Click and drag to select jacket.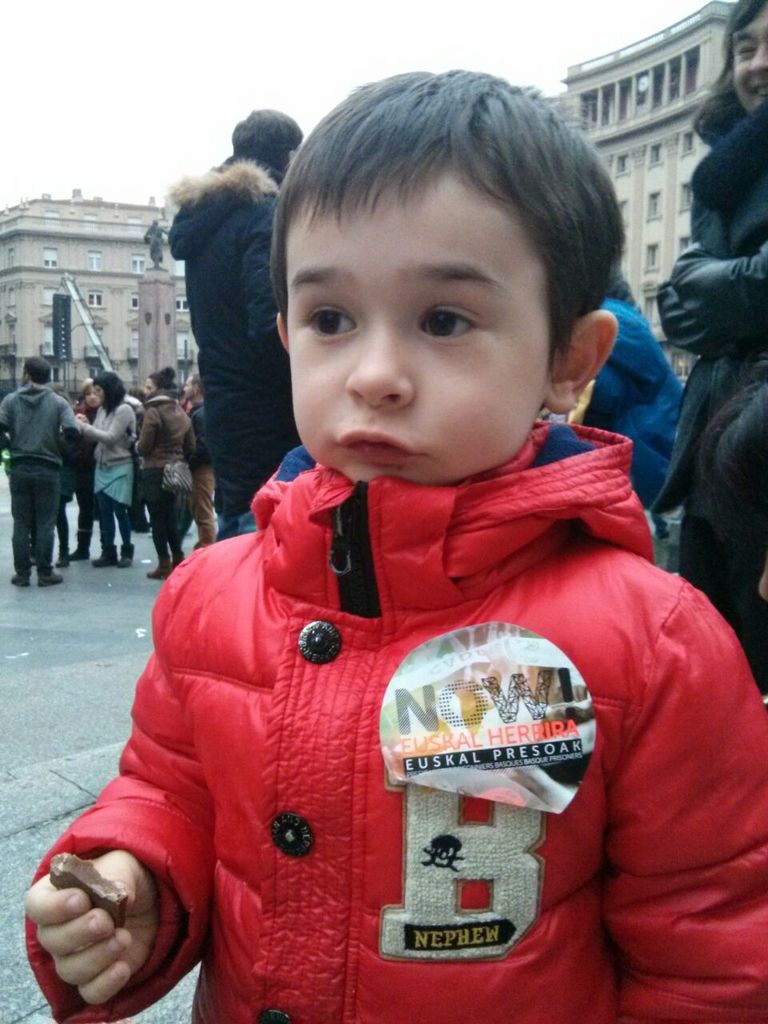
Selection: region(134, 392, 206, 474).
